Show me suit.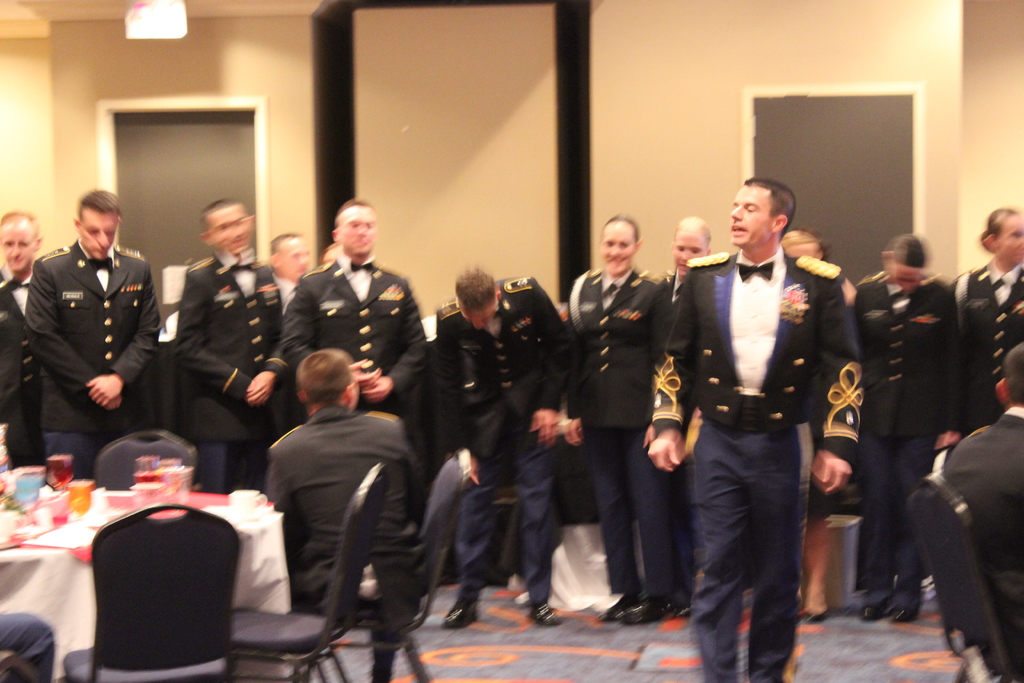
suit is here: [551, 257, 679, 596].
